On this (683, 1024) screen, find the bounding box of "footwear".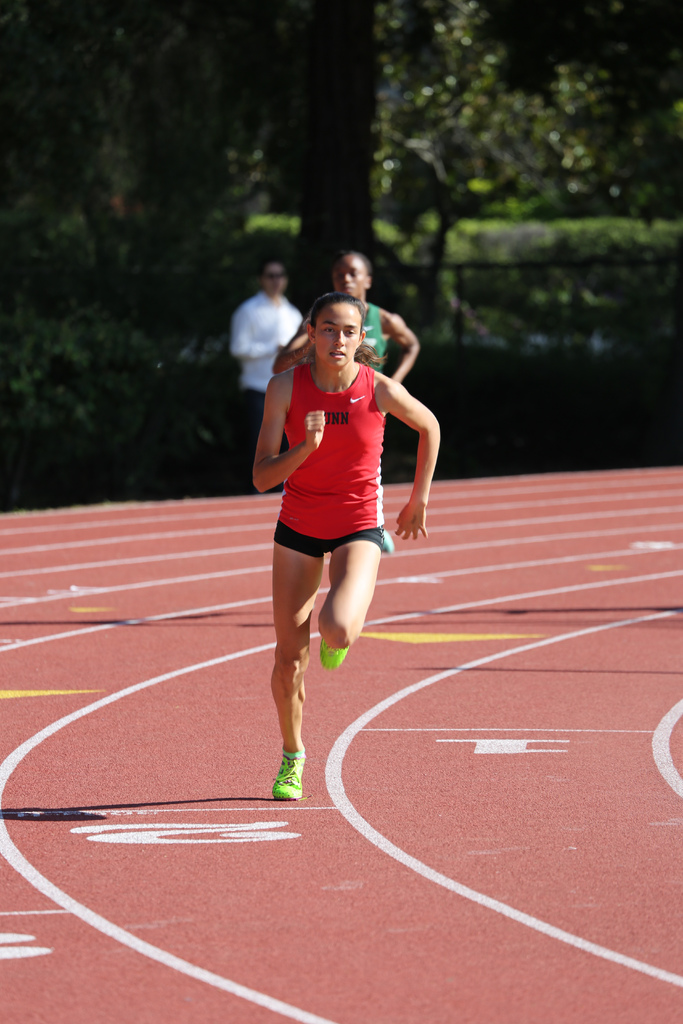
Bounding box: 318:643:344:667.
